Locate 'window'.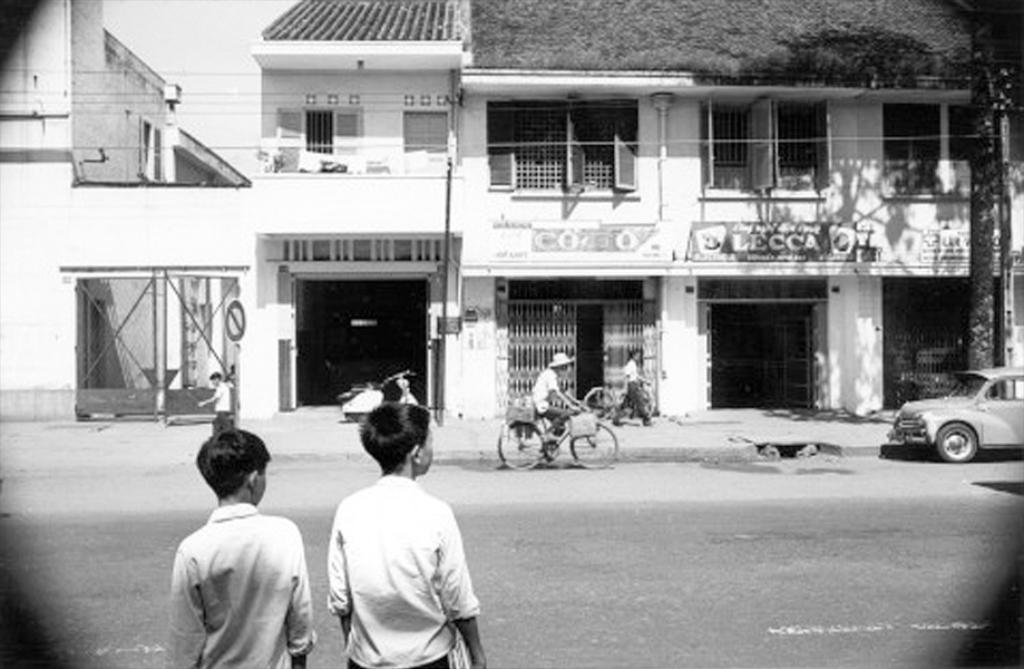
Bounding box: [264,94,370,174].
